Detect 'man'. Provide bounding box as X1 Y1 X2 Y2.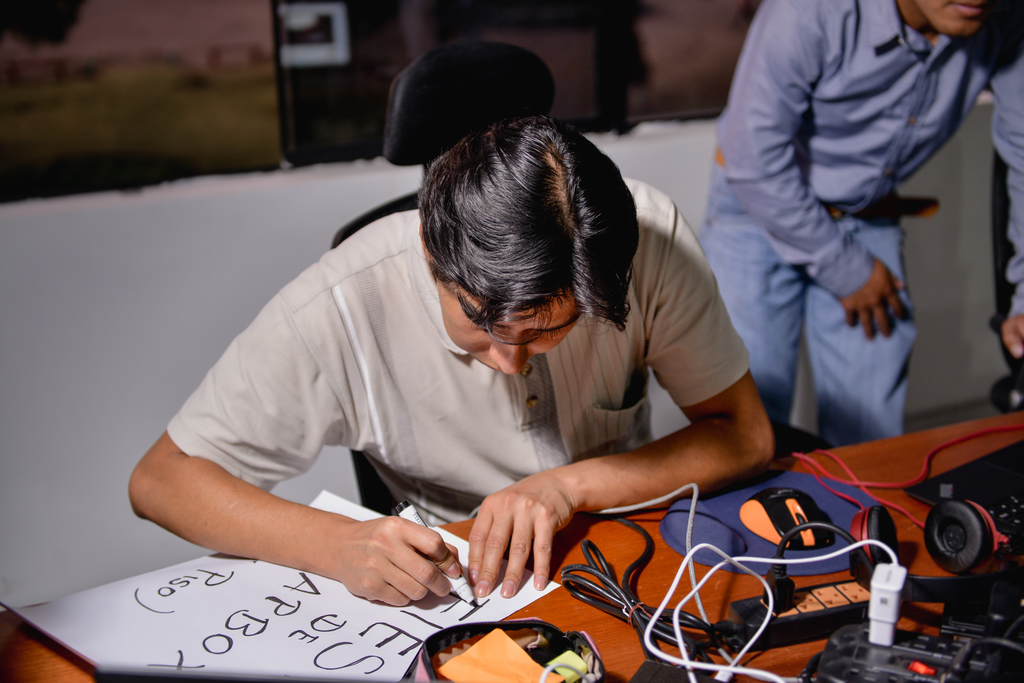
98 70 859 627.
